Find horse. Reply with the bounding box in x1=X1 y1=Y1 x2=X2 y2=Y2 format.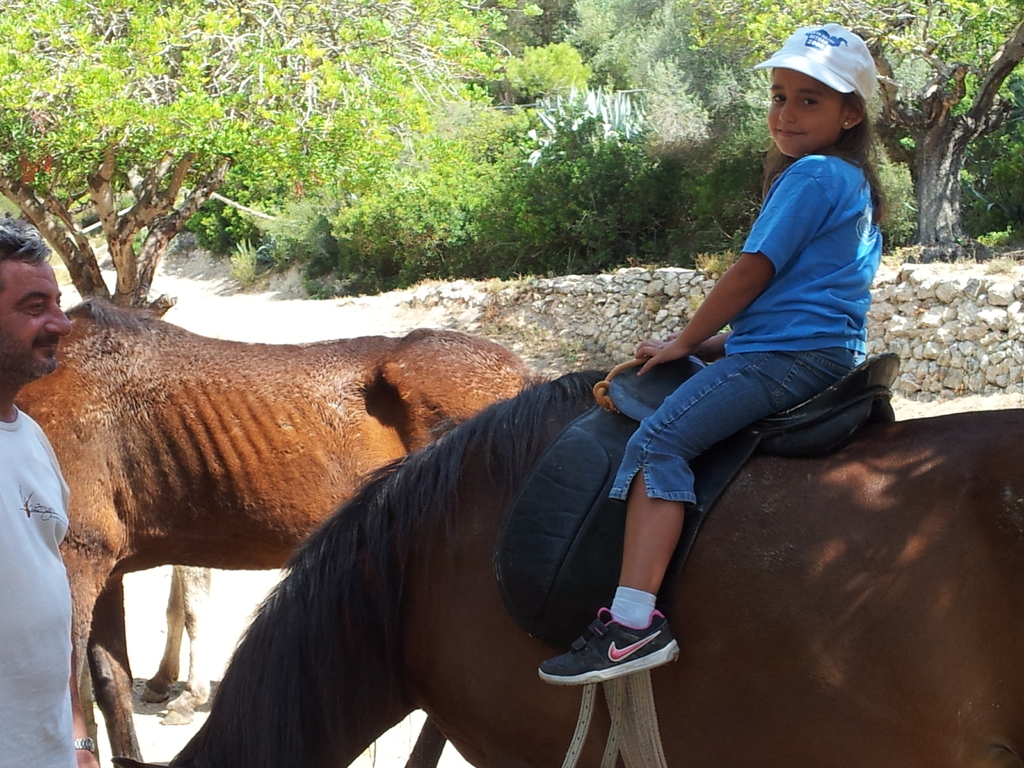
x1=11 y1=294 x2=548 y2=766.
